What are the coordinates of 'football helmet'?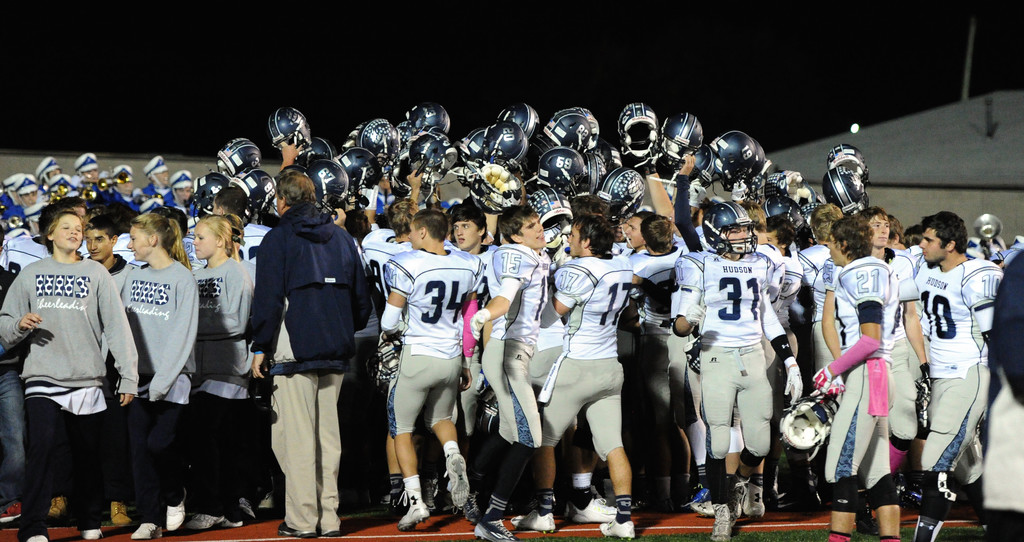
bbox=(659, 115, 713, 181).
